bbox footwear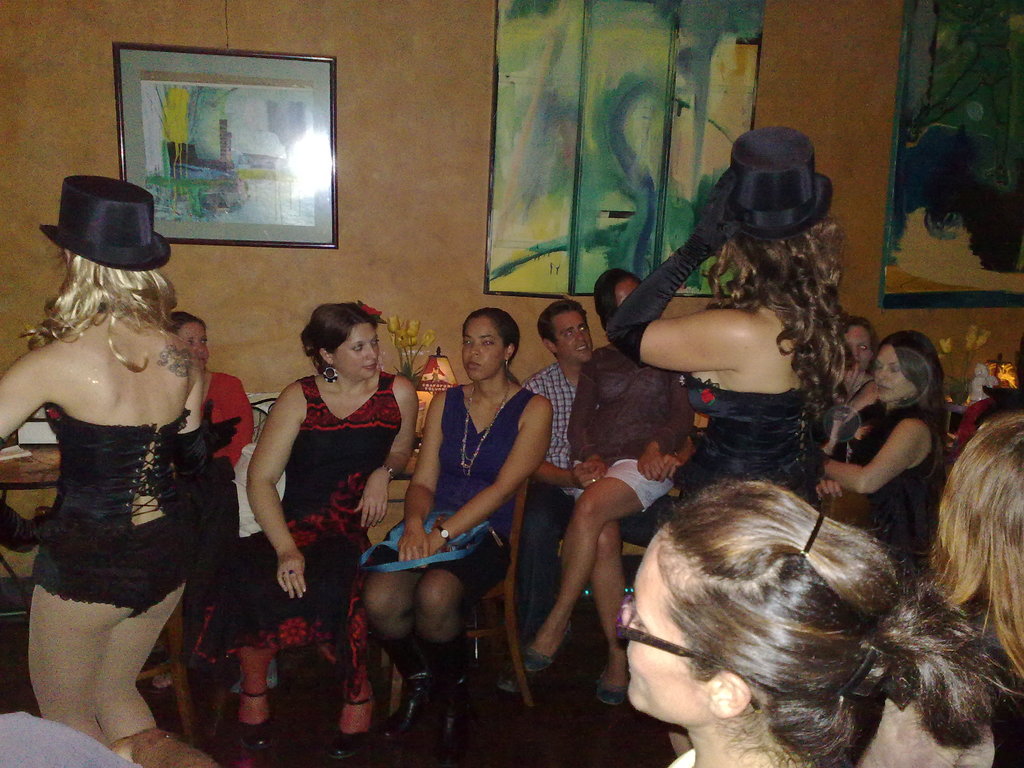
select_region(496, 650, 554, 692)
